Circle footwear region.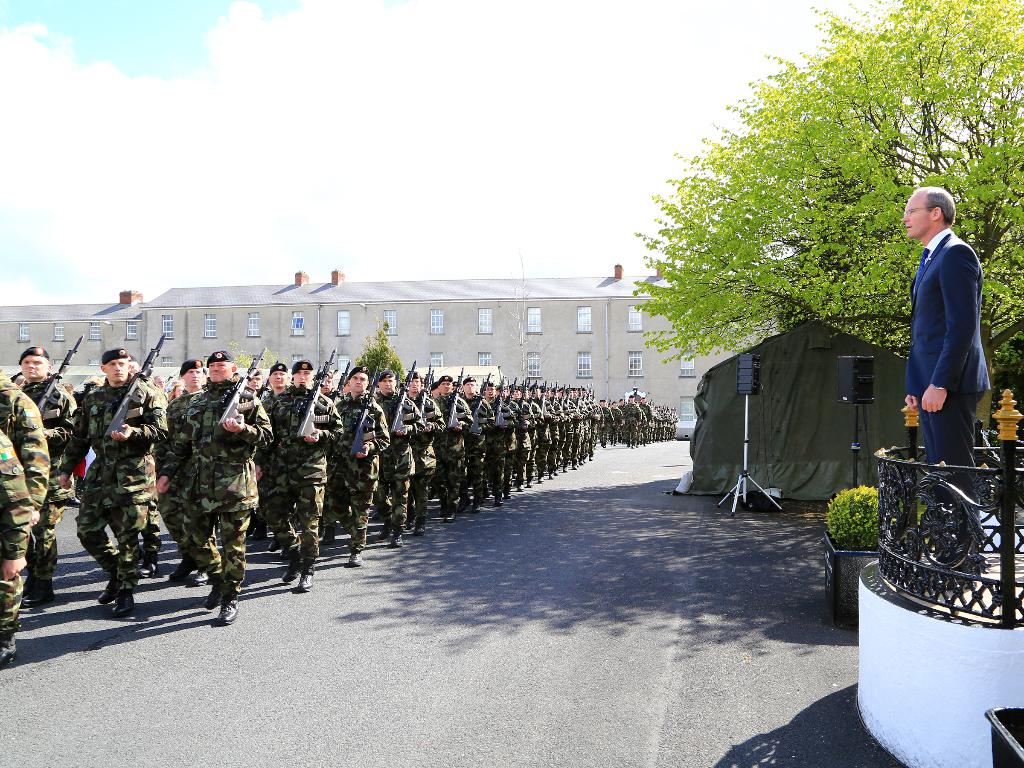
Region: bbox(0, 639, 14, 673).
